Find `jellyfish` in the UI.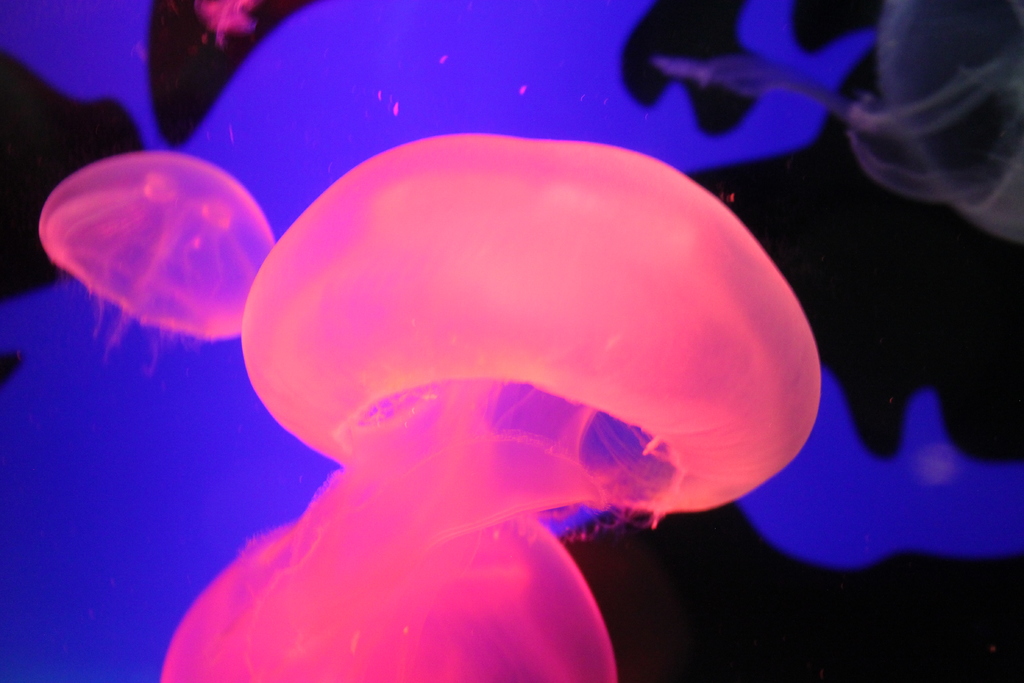
UI element at 193 0 260 43.
